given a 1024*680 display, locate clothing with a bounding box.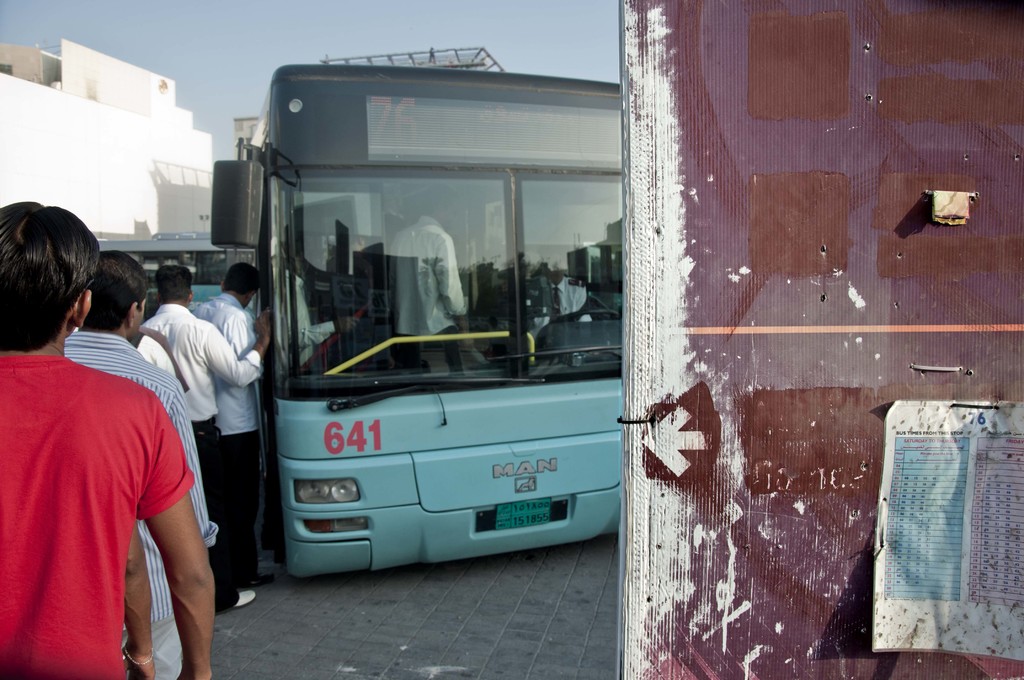
Located: [61,324,216,679].
